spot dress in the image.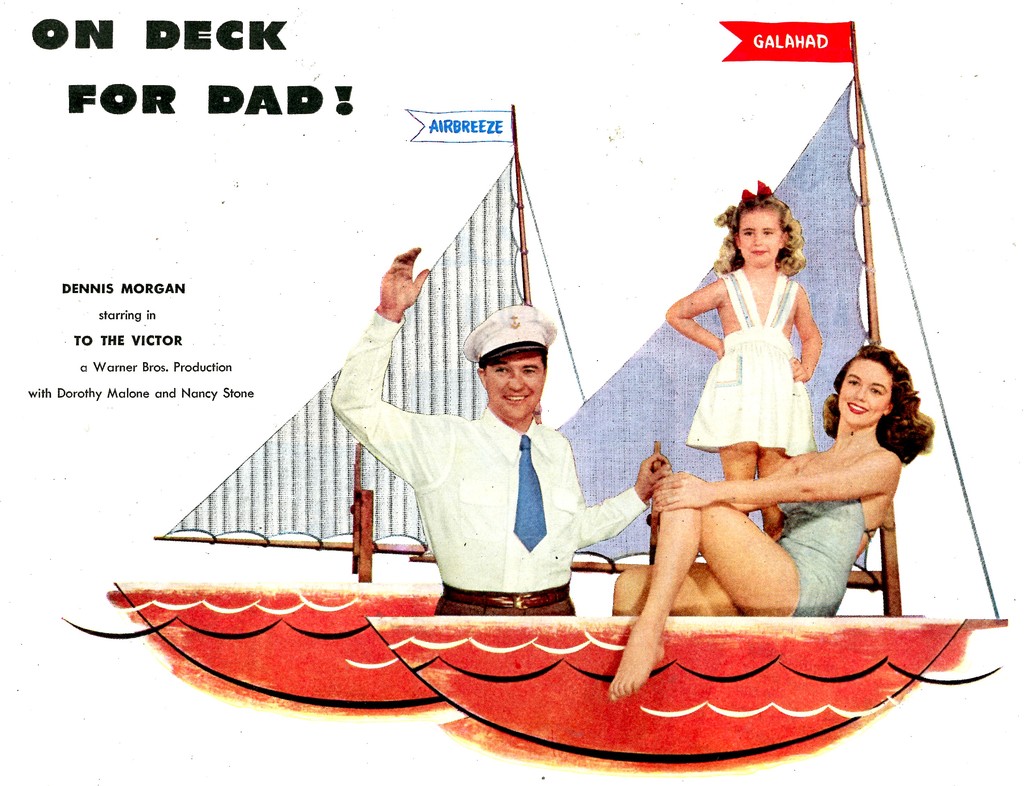
dress found at left=775, top=497, right=883, bottom=618.
